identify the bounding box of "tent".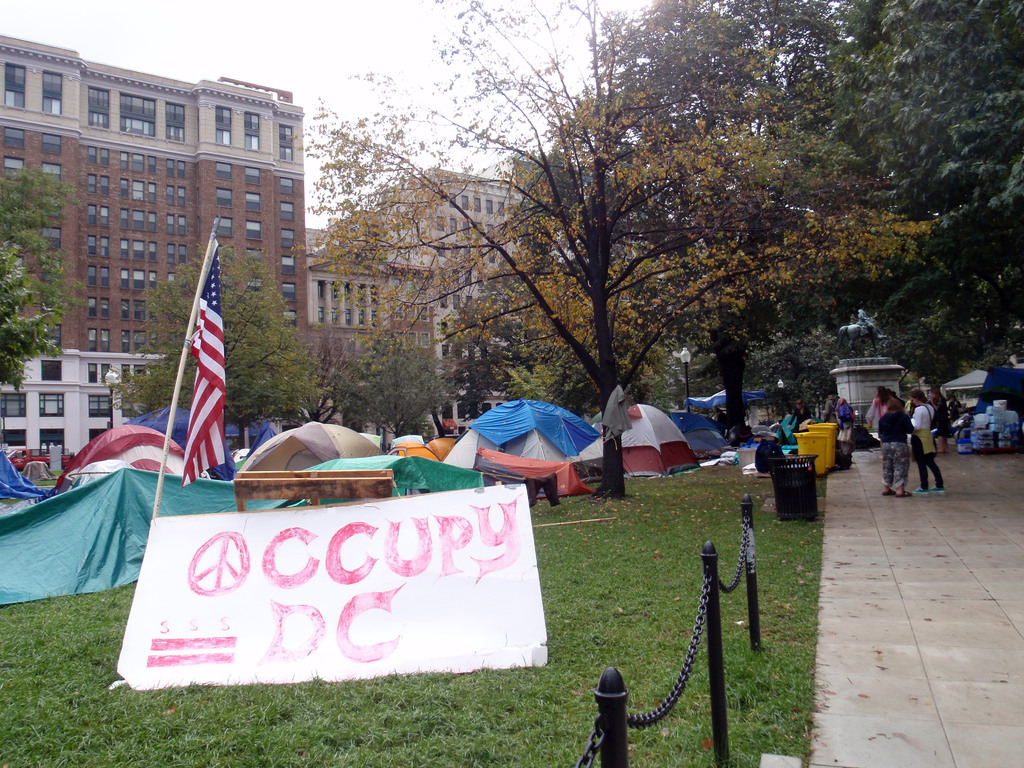
{"x1": 243, "y1": 417, "x2": 383, "y2": 470}.
